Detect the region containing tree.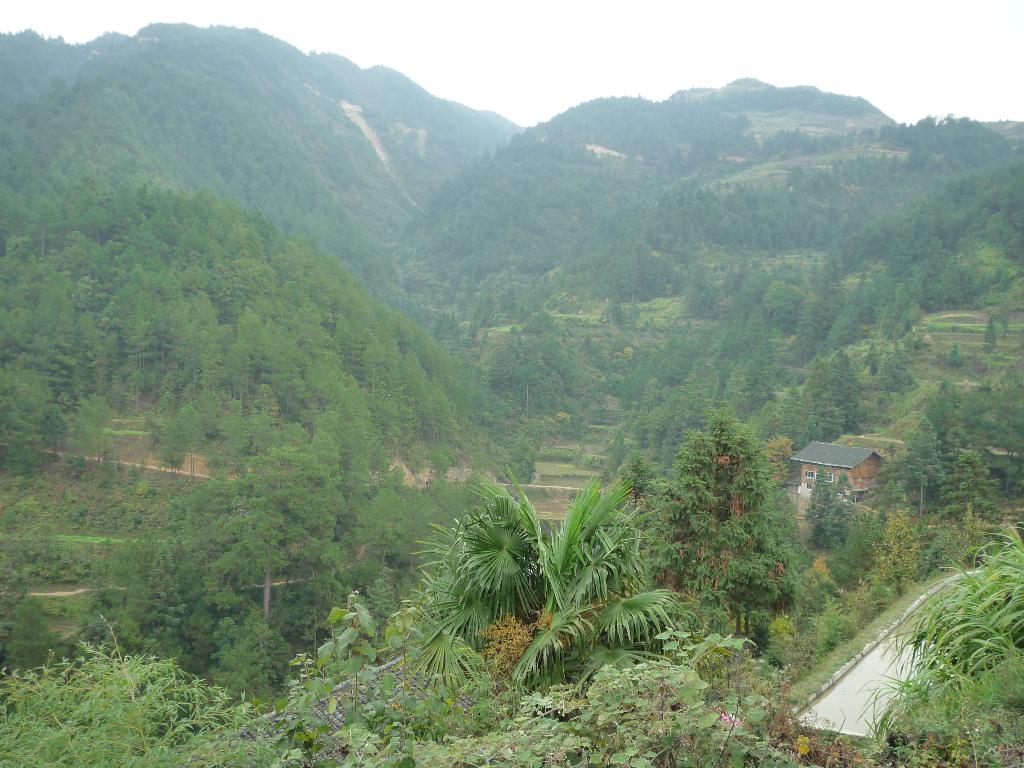
rect(316, 419, 406, 549).
